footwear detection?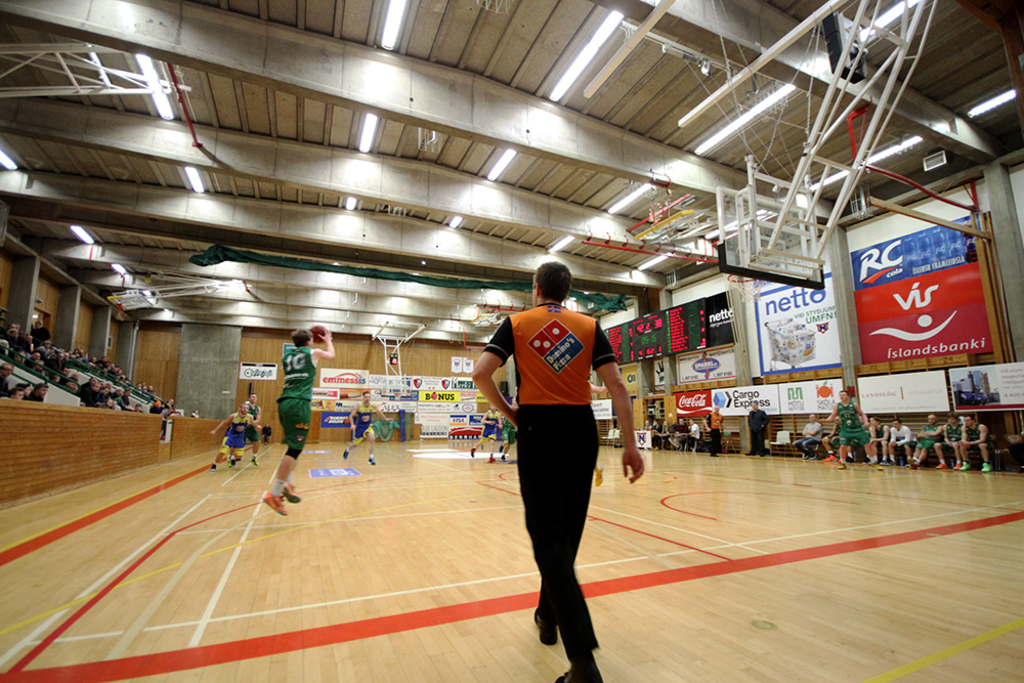
box=[345, 450, 346, 459]
